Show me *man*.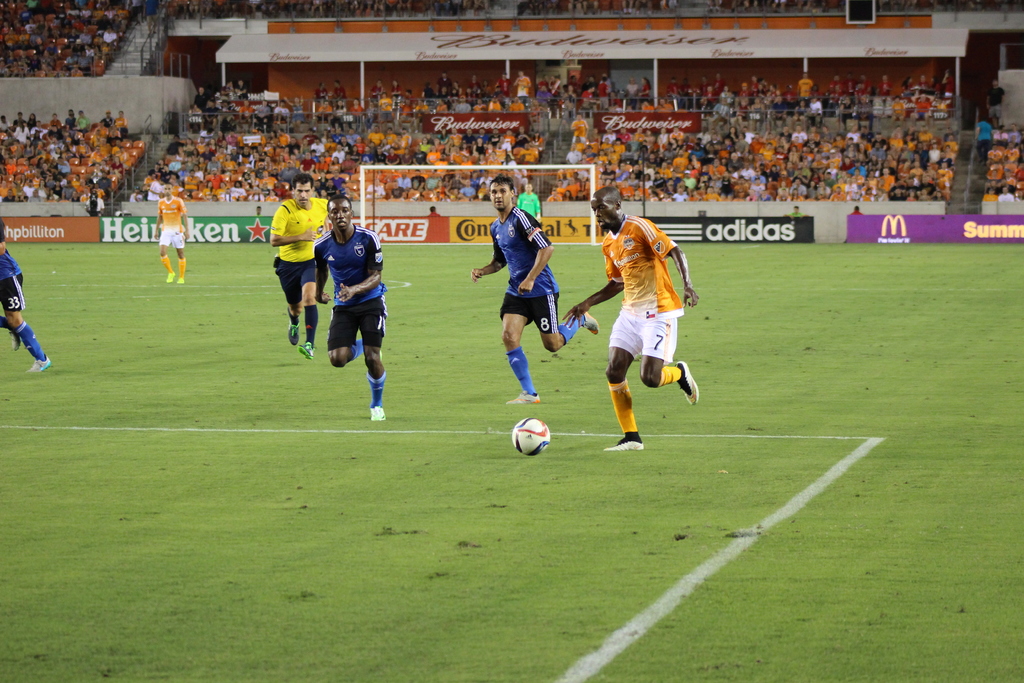
*man* is here: pyautogui.locateOnScreen(656, 95, 678, 115).
